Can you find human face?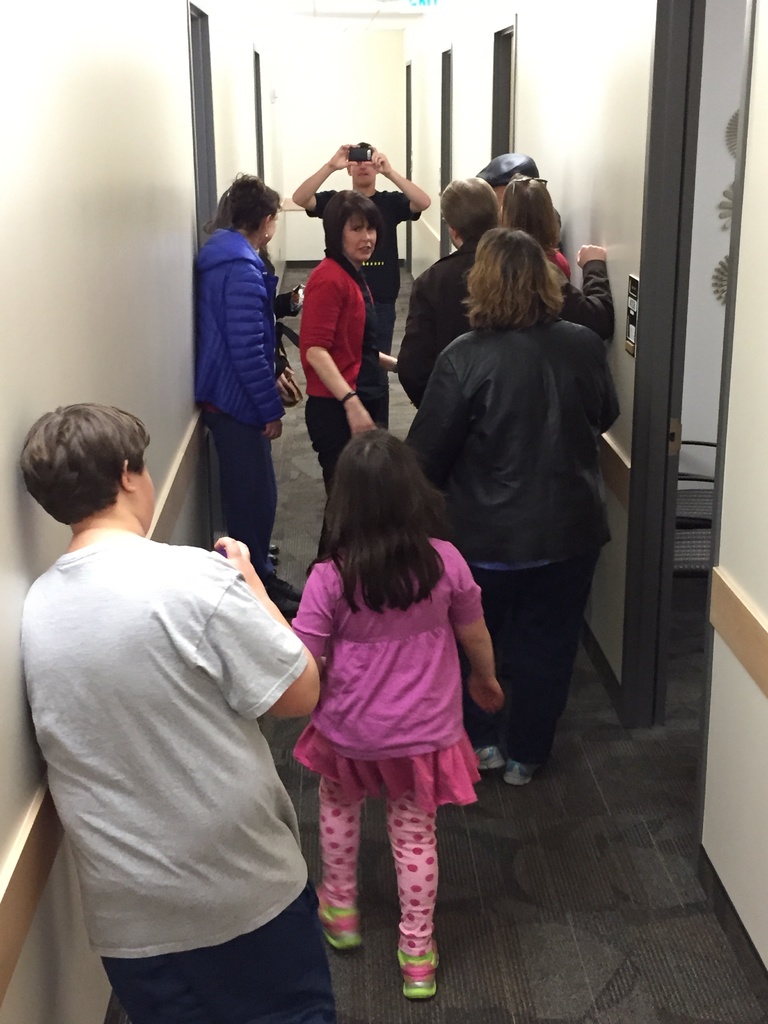
Yes, bounding box: {"left": 346, "top": 207, "right": 381, "bottom": 262}.
